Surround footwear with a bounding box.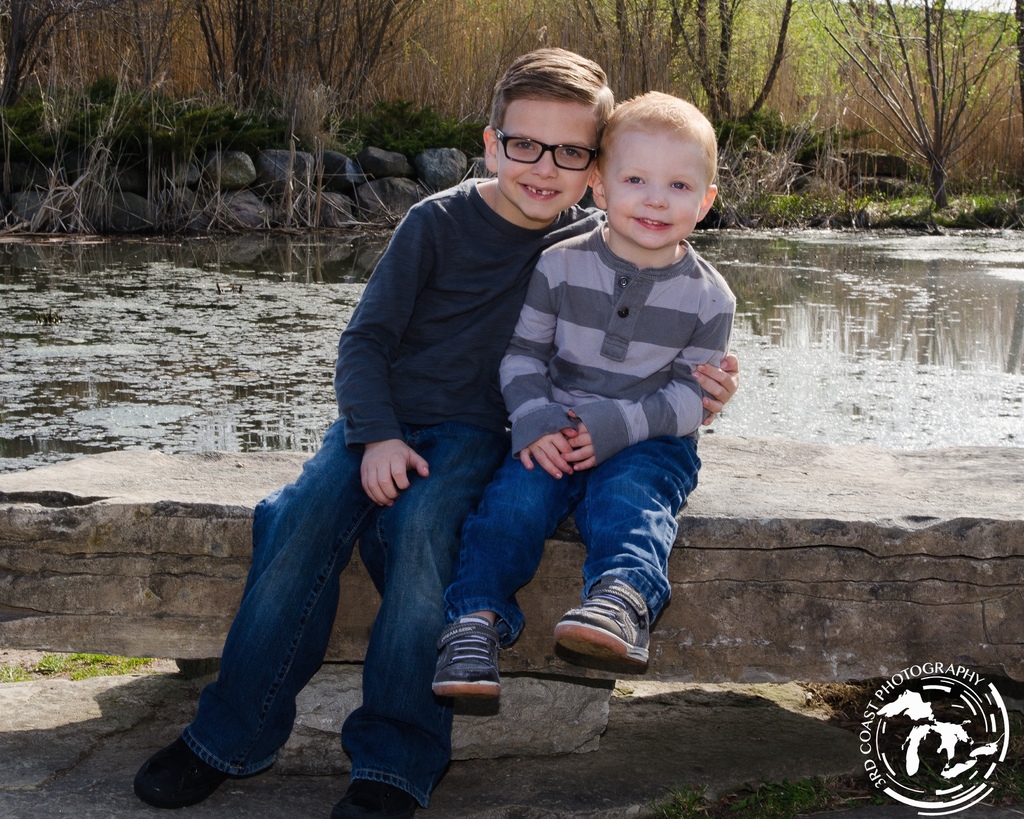
[x1=543, y1=587, x2=648, y2=680].
